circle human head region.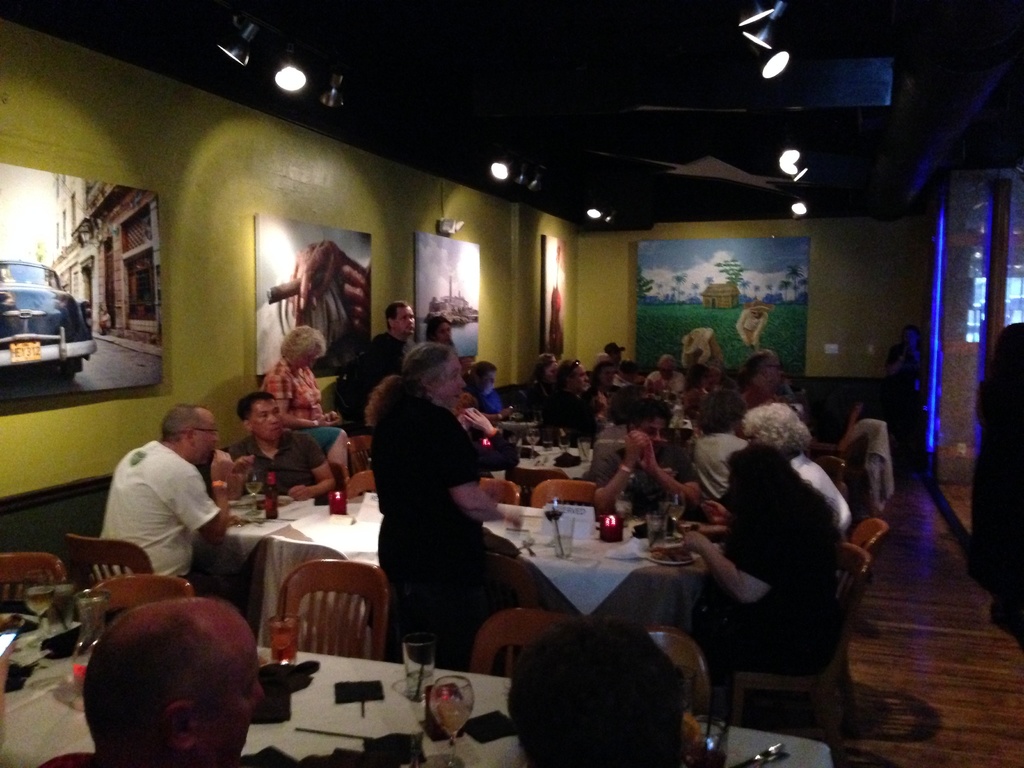
Region: [left=156, top=403, right=222, bottom=465].
